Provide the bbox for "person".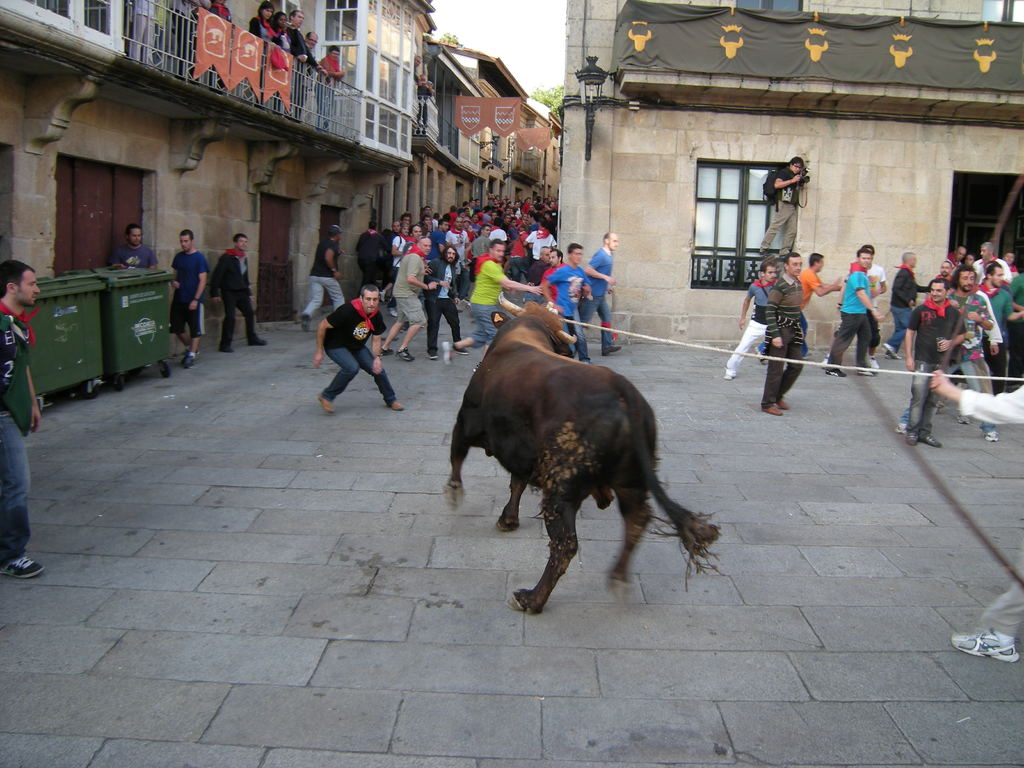
{"x1": 426, "y1": 78, "x2": 435, "y2": 127}.
